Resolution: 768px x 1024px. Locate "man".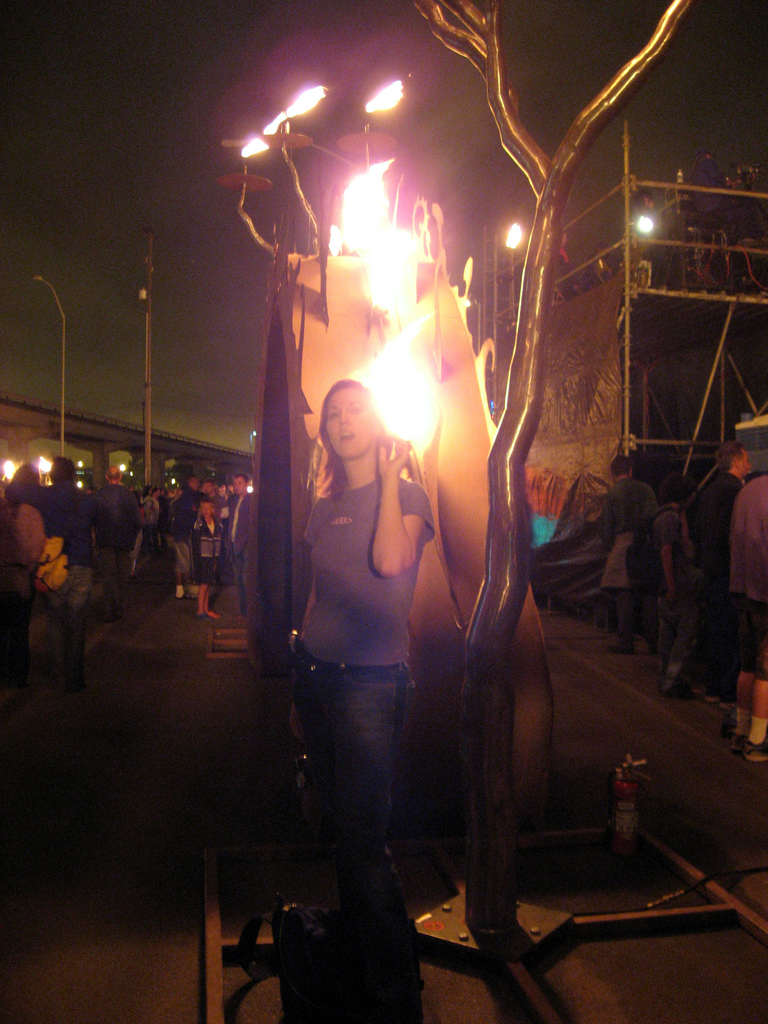
[698, 435, 749, 707].
